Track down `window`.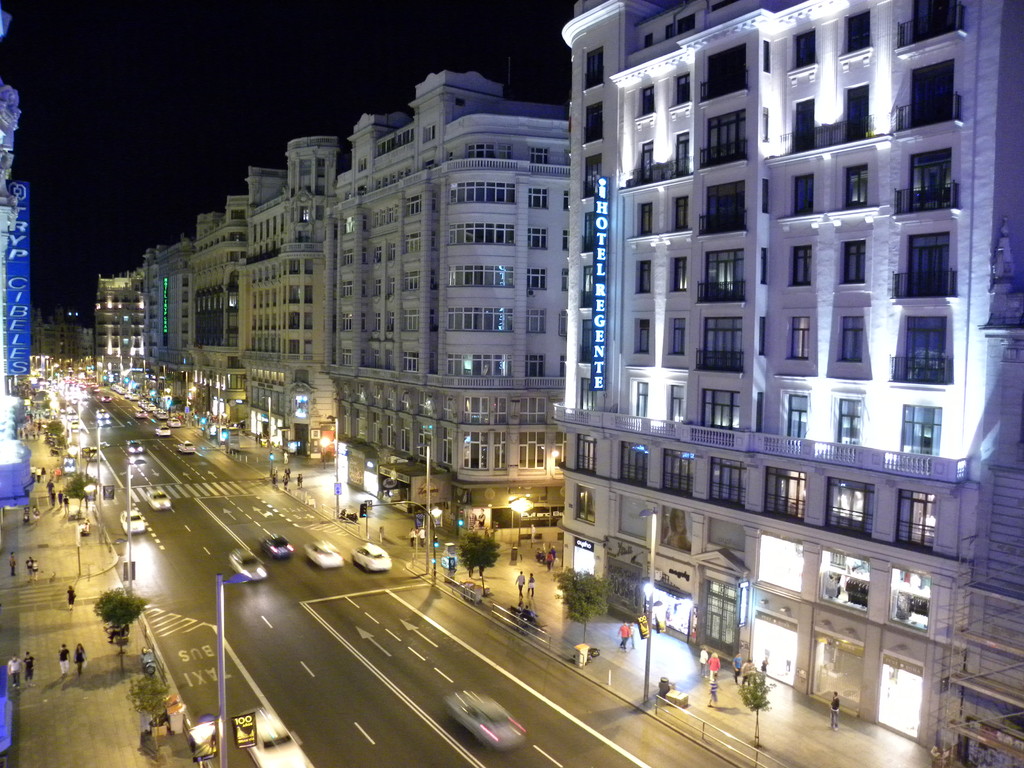
Tracked to <bbox>373, 241, 380, 260</bbox>.
